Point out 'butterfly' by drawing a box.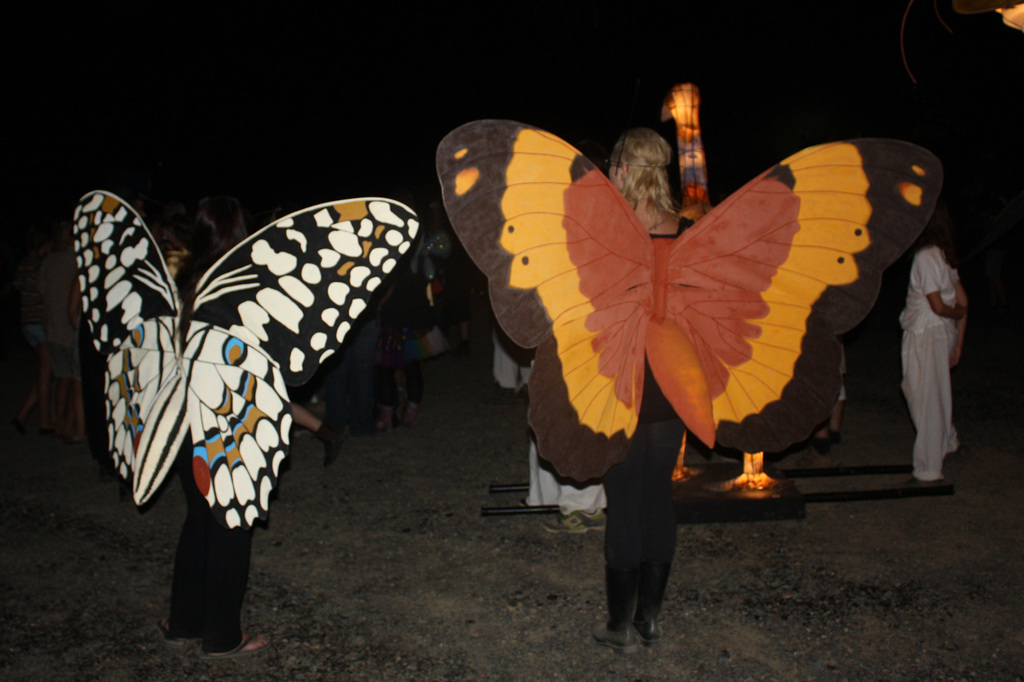
bbox=(403, 106, 973, 483).
